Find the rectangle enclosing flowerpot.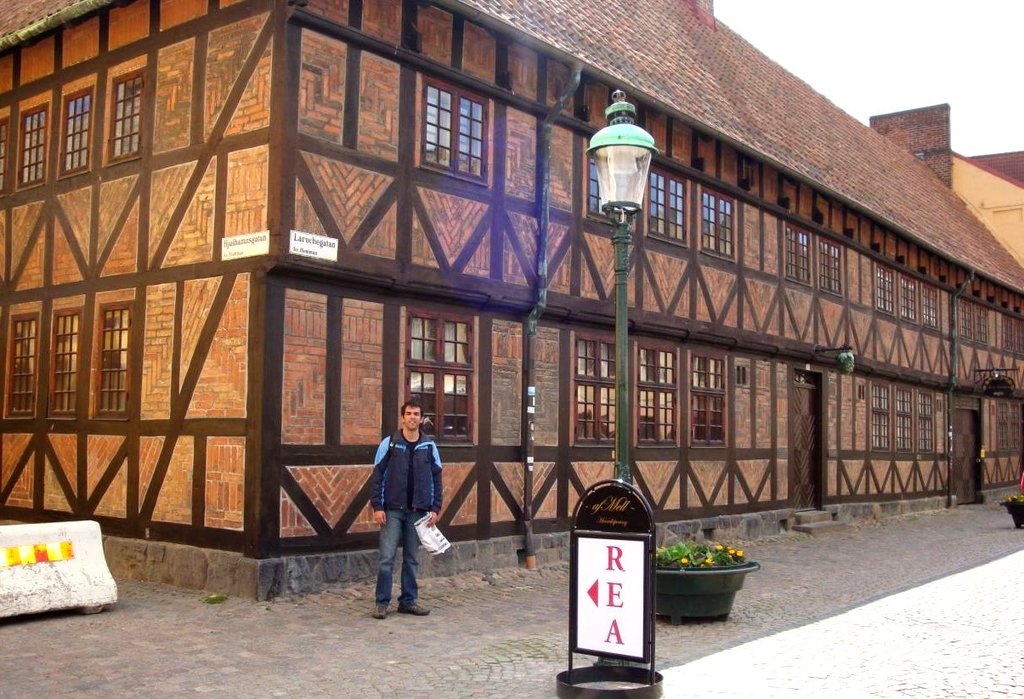
[left=653, top=553, right=750, bottom=629].
